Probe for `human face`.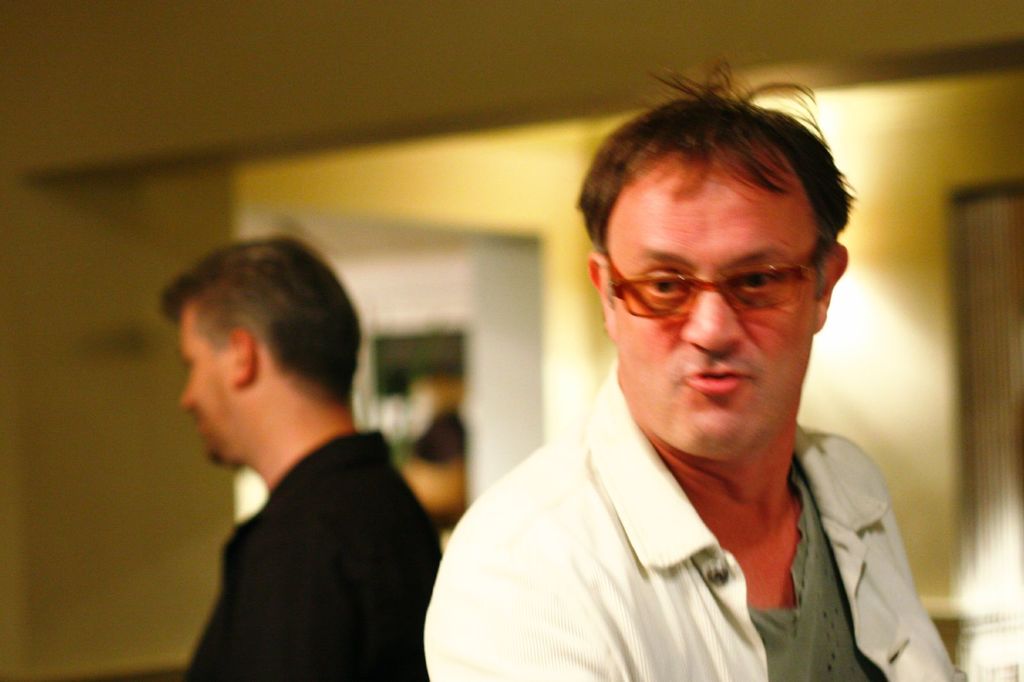
Probe result: (left=596, top=123, right=845, bottom=450).
